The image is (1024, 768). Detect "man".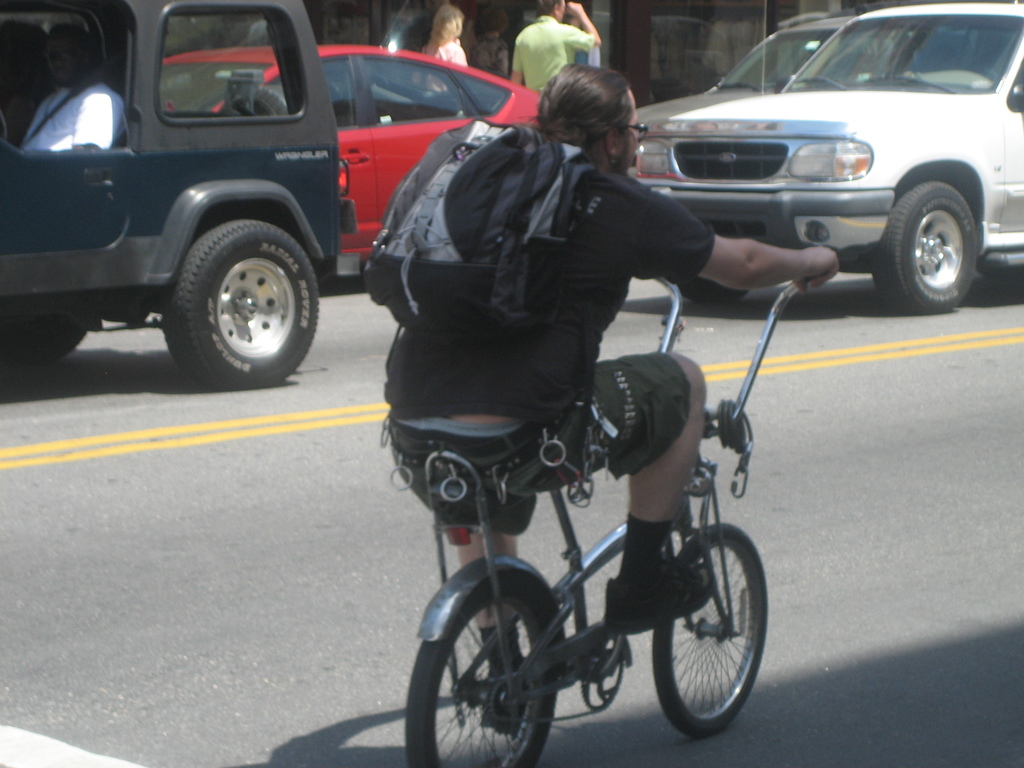
Detection: [381,68,836,733].
